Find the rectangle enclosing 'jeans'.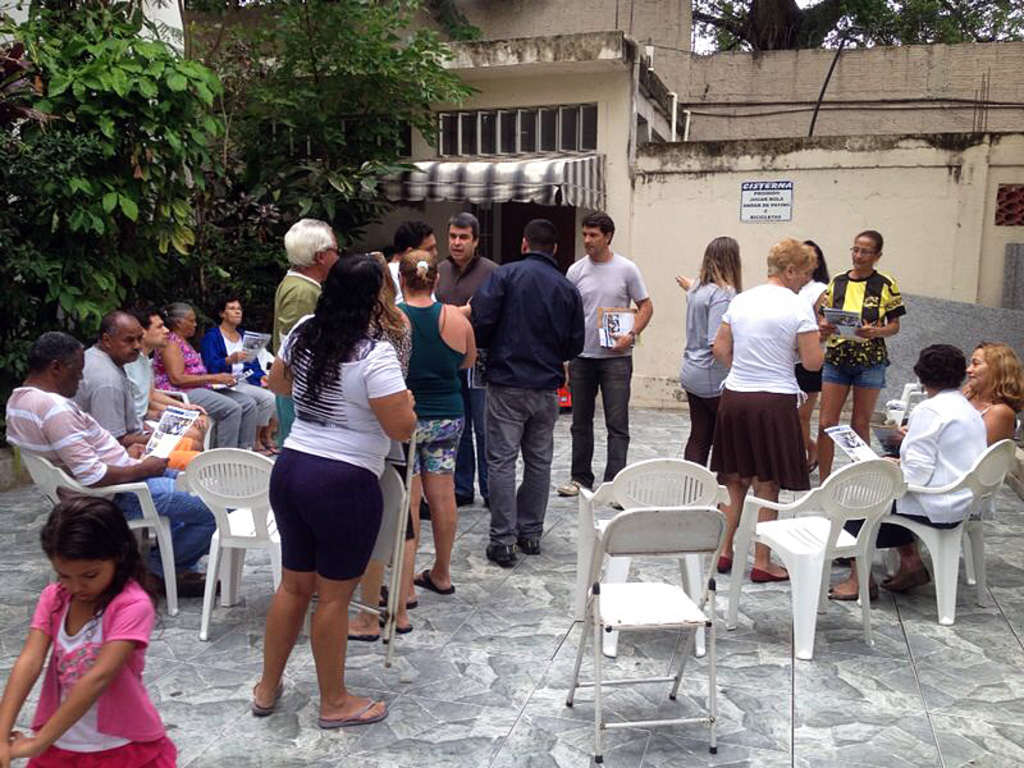
detection(568, 356, 632, 479).
